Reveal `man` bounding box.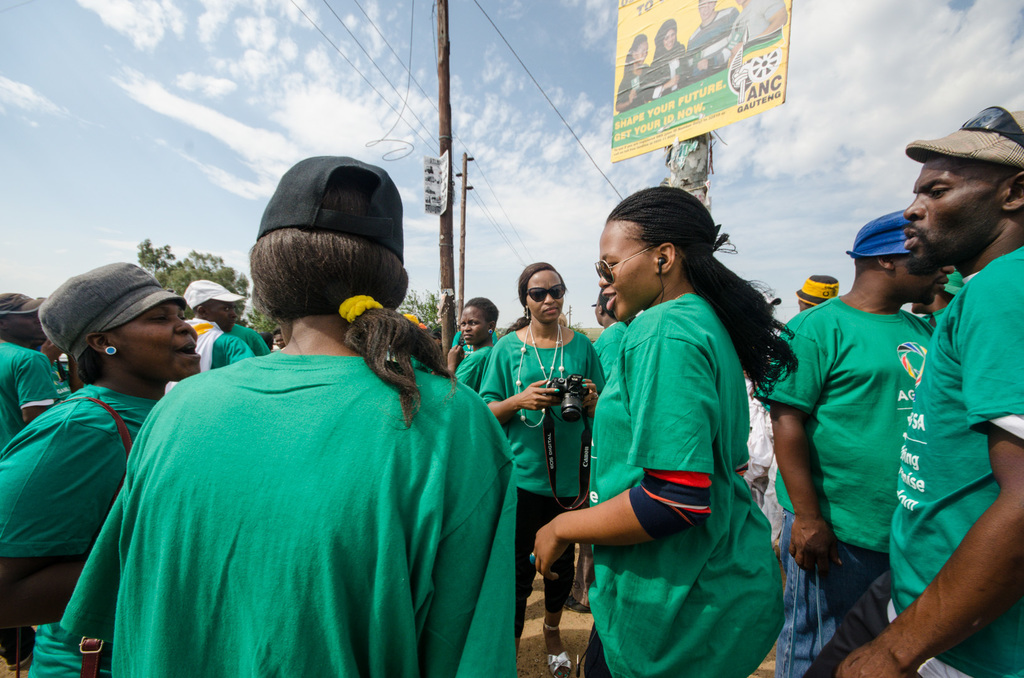
Revealed: (149, 279, 264, 415).
